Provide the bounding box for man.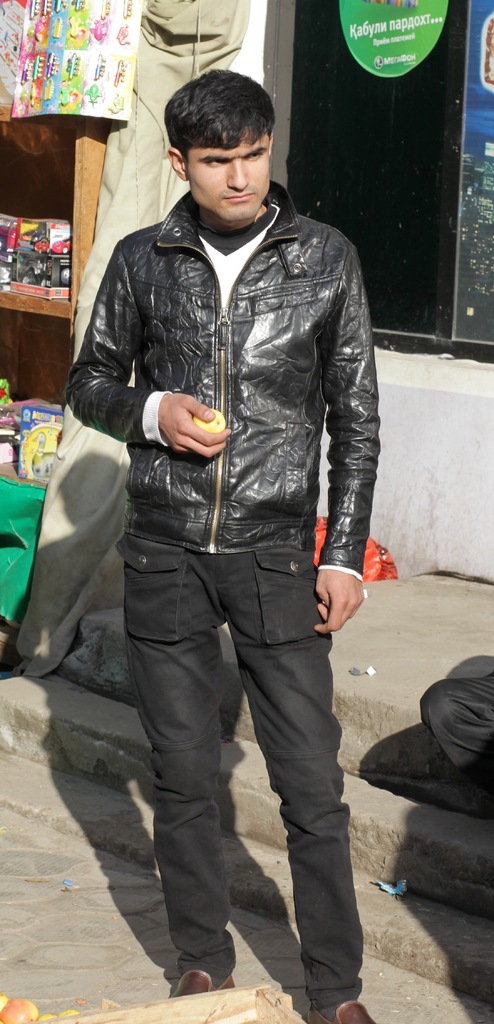
<bbox>62, 63, 388, 965</bbox>.
